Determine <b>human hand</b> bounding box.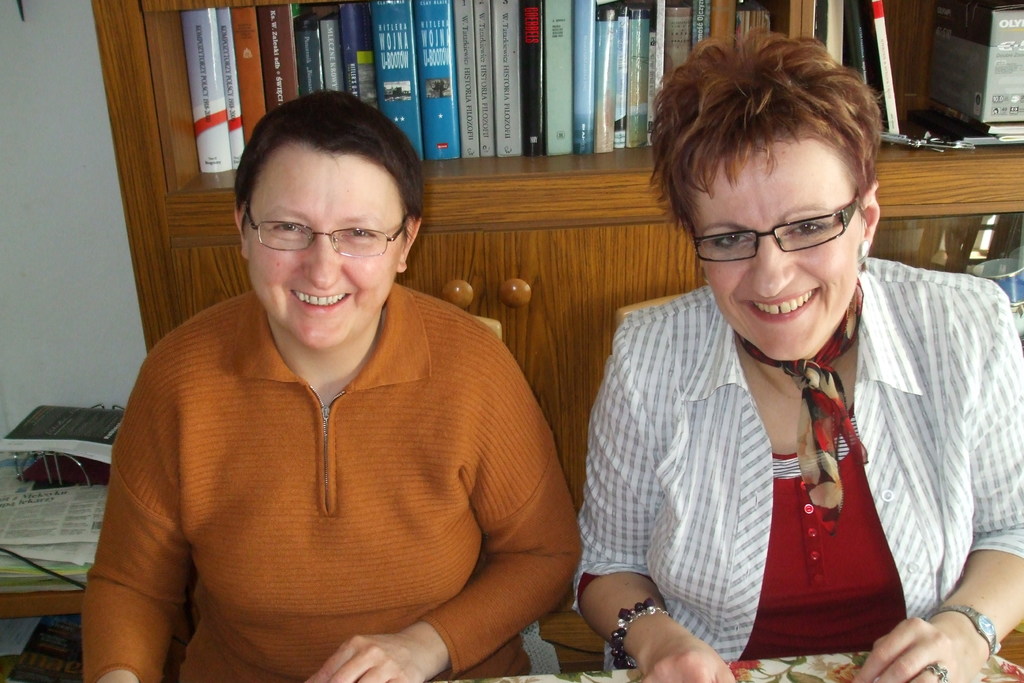
Determined: x1=301 y1=632 x2=430 y2=682.
